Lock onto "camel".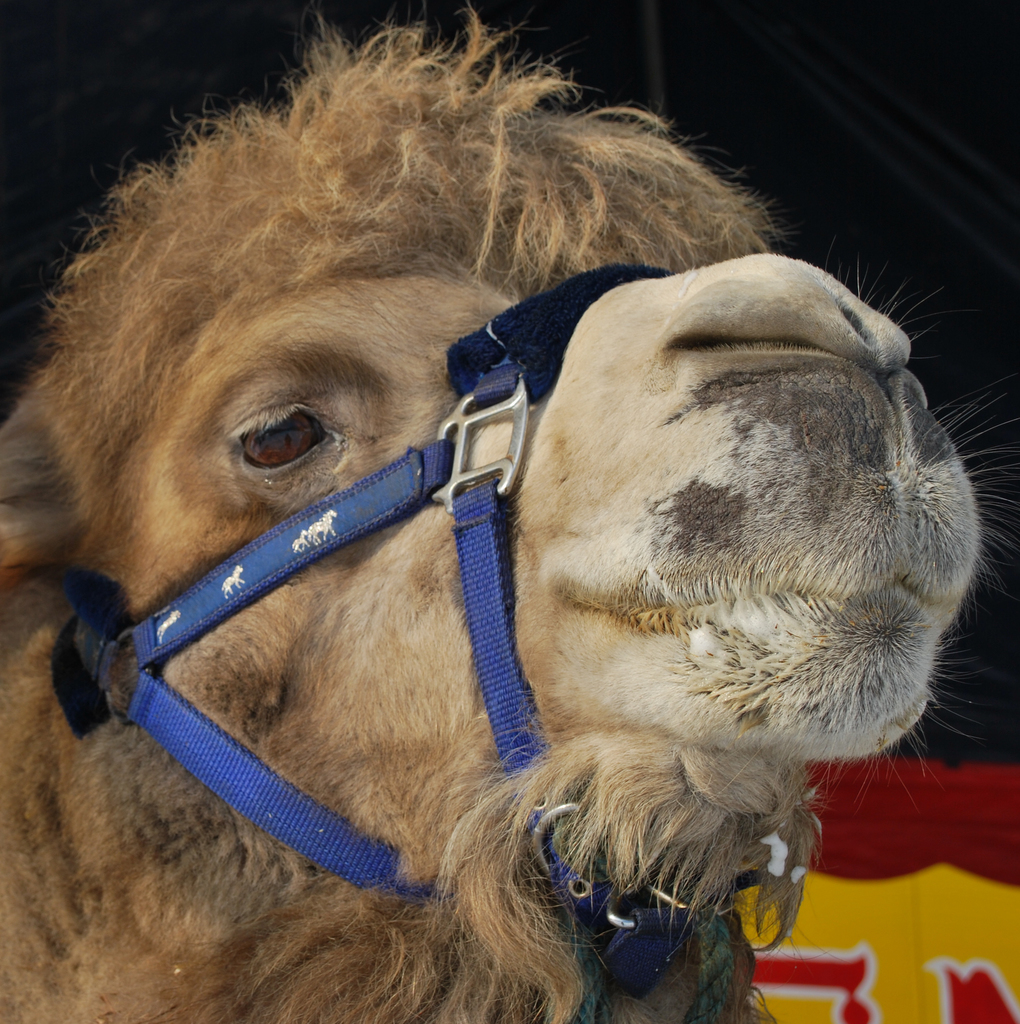
Locked: select_region(0, 0, 1019, 1023).
